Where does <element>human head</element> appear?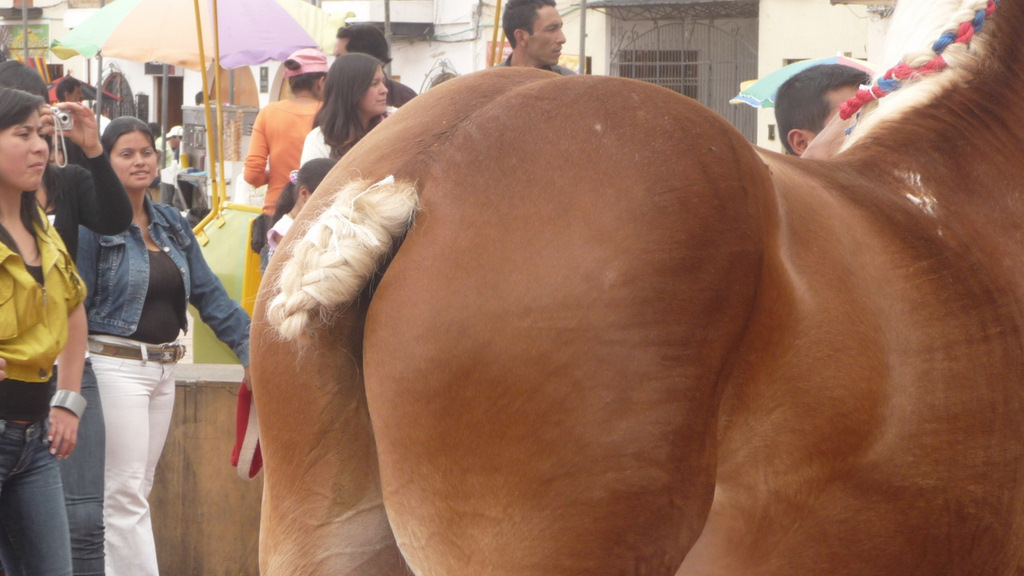
Appears at (1,59,49,111).
